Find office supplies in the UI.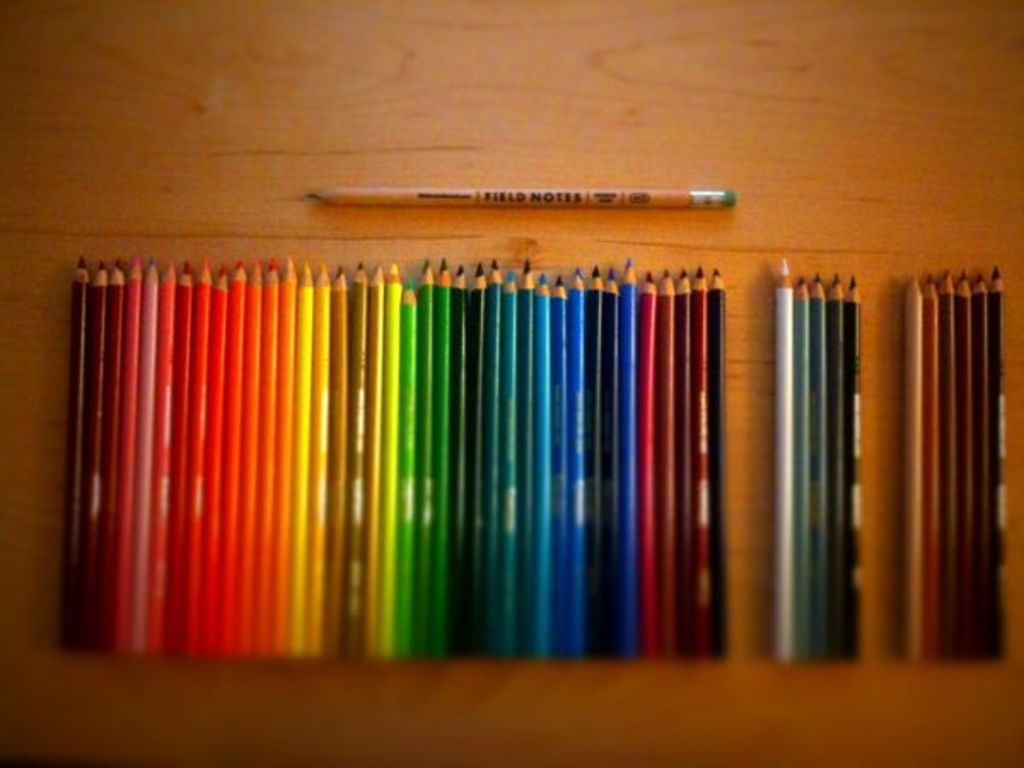
UI element at [x1=305, y1=189, x2=724, y2=207].
